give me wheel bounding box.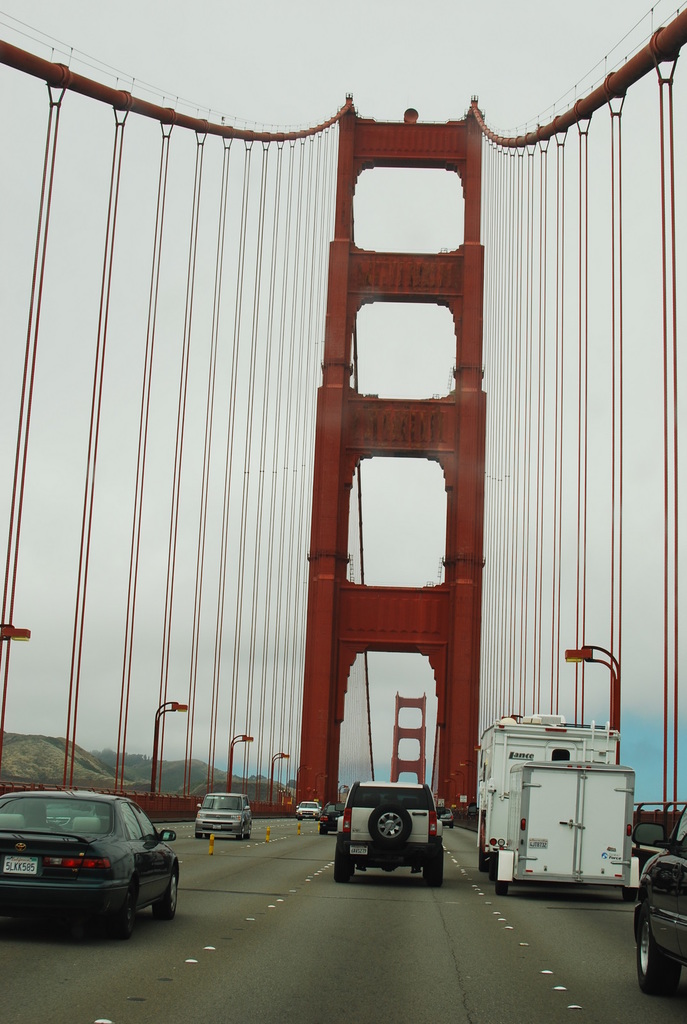
select_region(205, 832, 210, 841).
